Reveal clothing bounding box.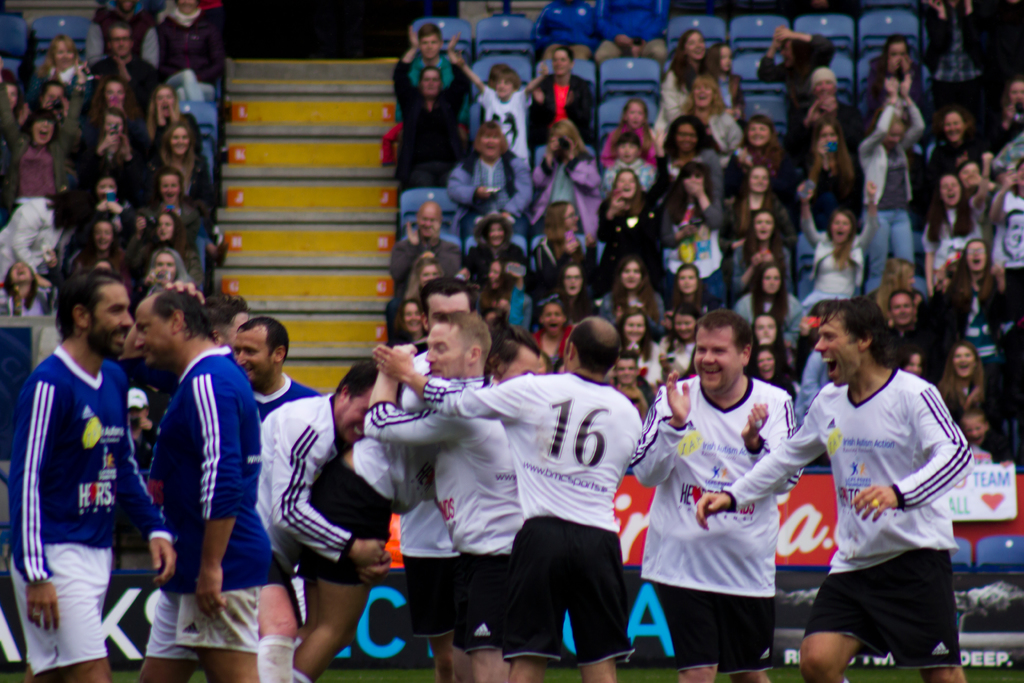
Revealed: Rect(597, 283, 660, 329).
